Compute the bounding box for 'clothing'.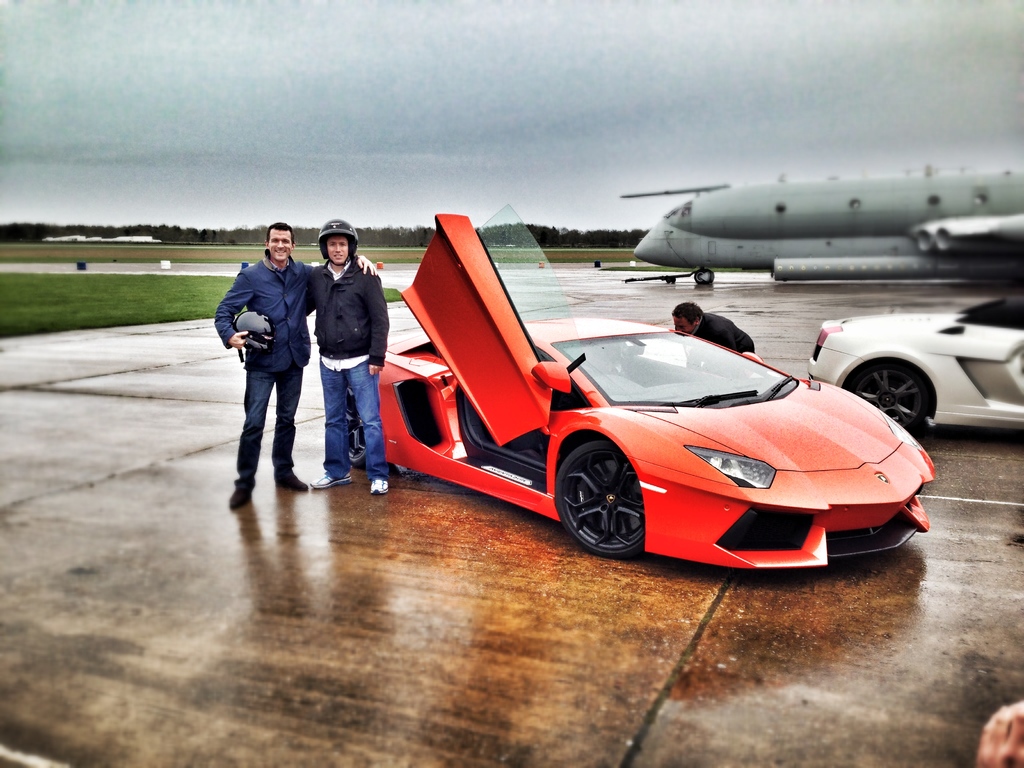
(687, 310, 759, 362).
